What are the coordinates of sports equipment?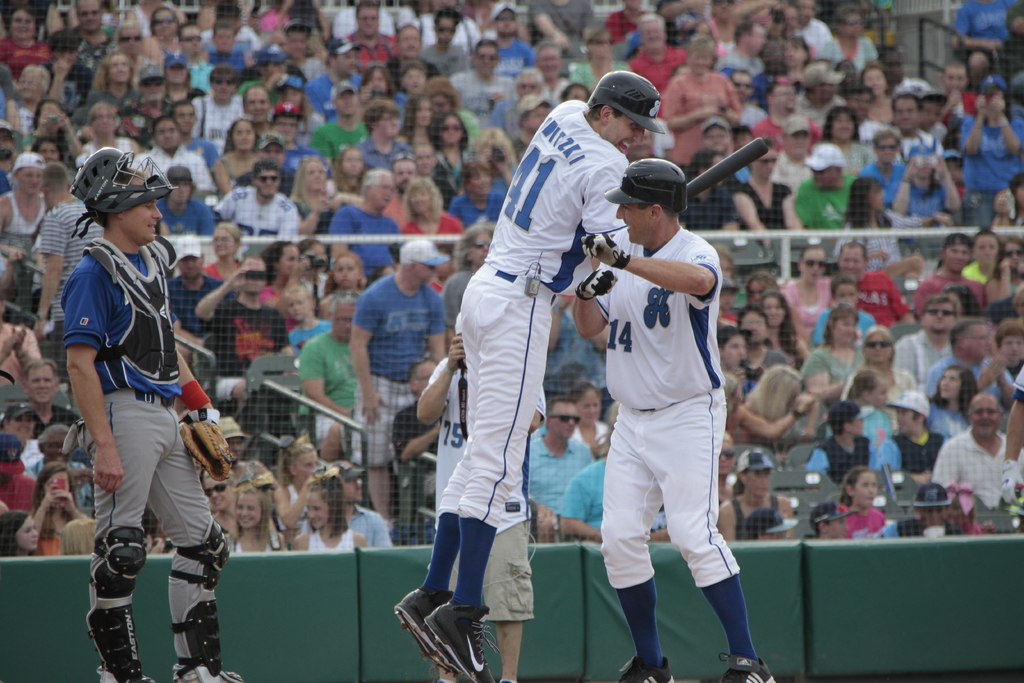
region(85, 527, 155, 682).
